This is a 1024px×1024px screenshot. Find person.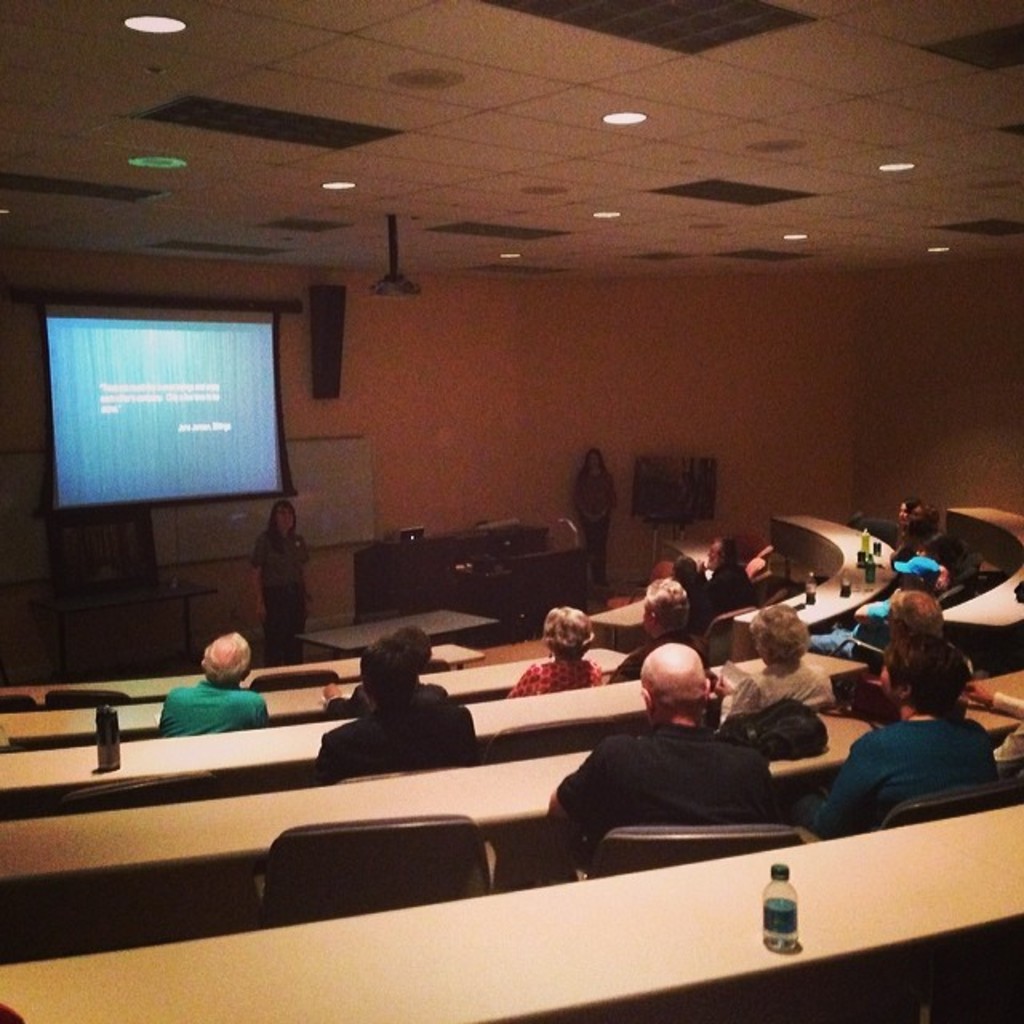
Bounding box: 570 651 798 872.
